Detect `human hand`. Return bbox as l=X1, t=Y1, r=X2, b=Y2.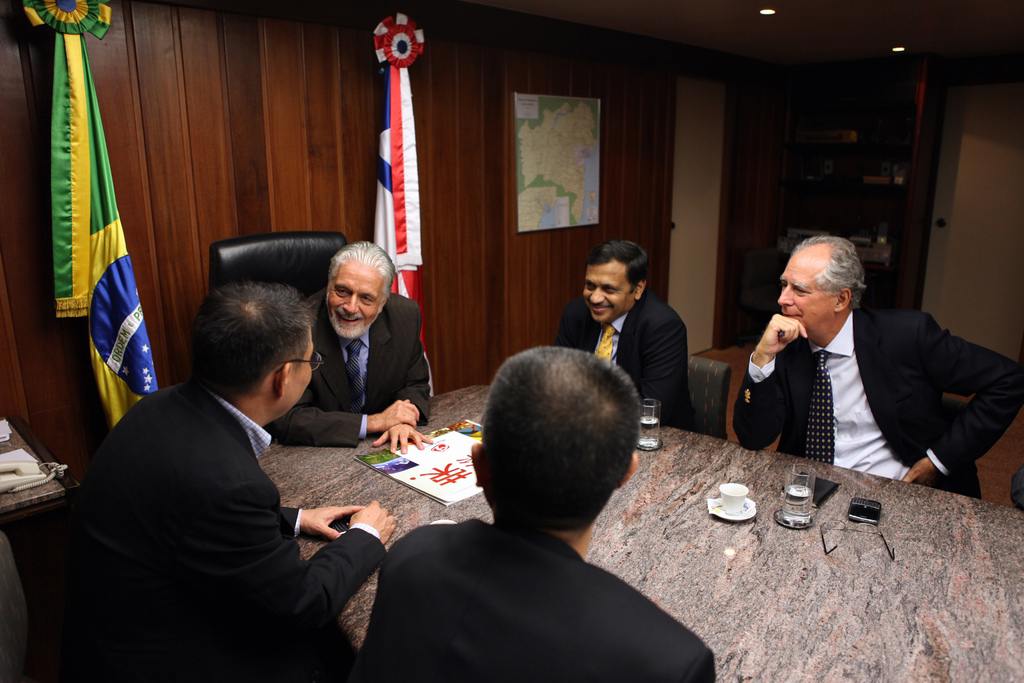
l=754, t=314, r=809, b=356.
